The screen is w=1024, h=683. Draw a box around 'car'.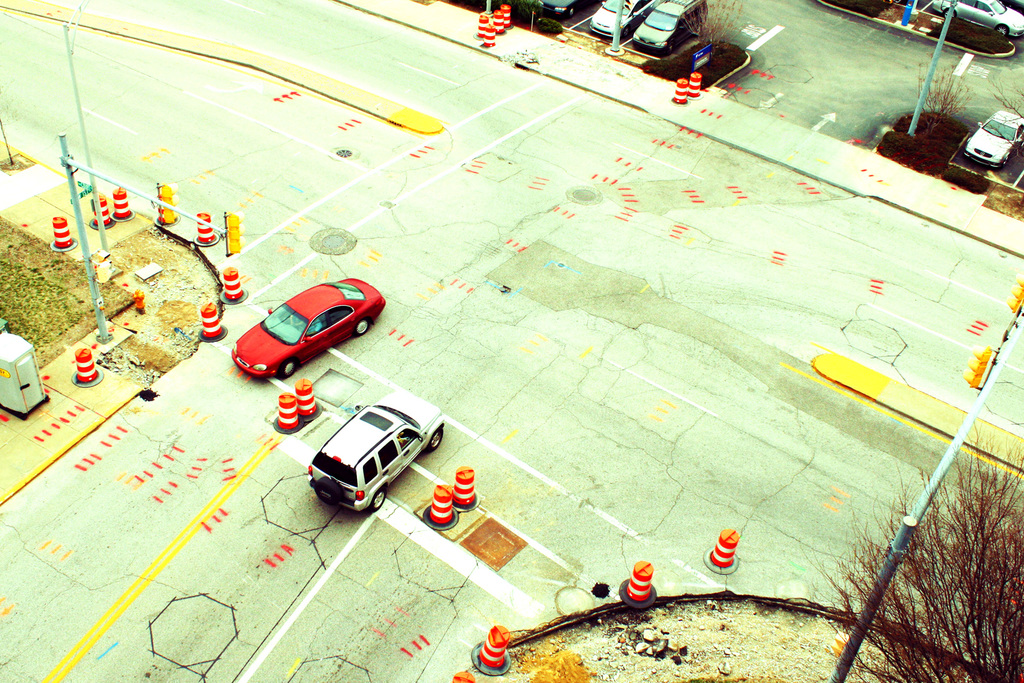
region(309, 392, 442, 514).
